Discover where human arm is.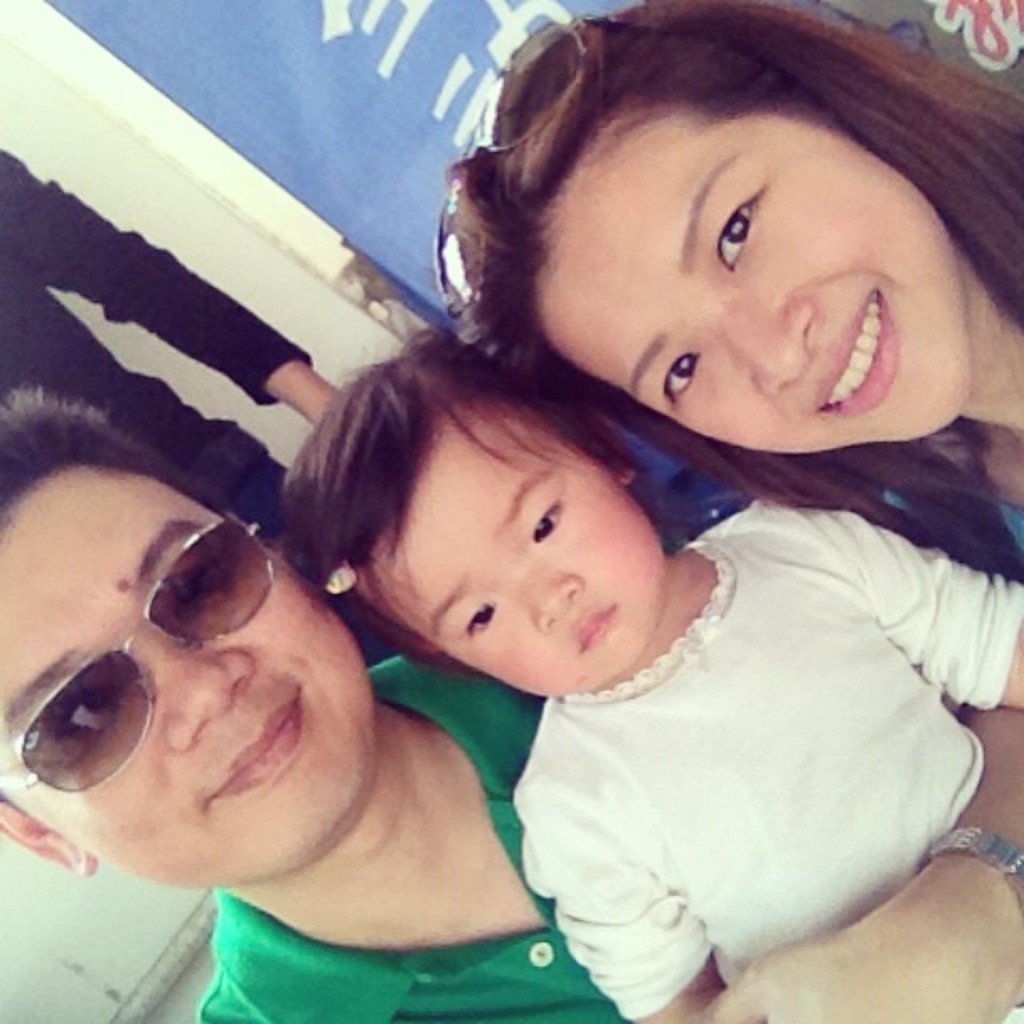
Discovered at bbox=[666, 659, 1022, 1022].
